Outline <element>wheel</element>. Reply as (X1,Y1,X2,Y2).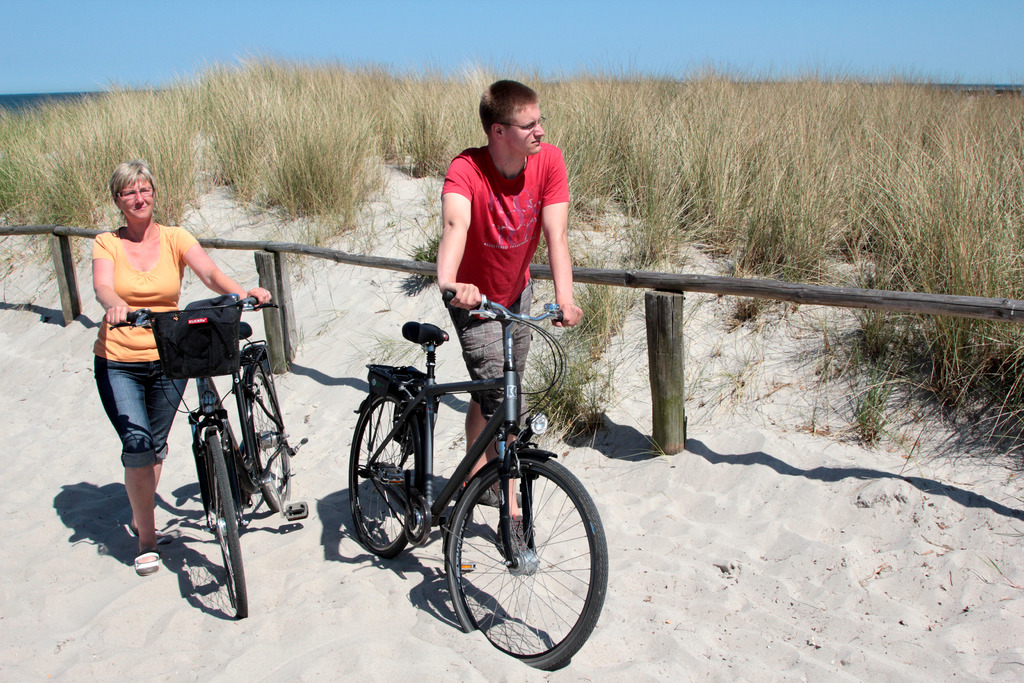
(209,432,250,617).
